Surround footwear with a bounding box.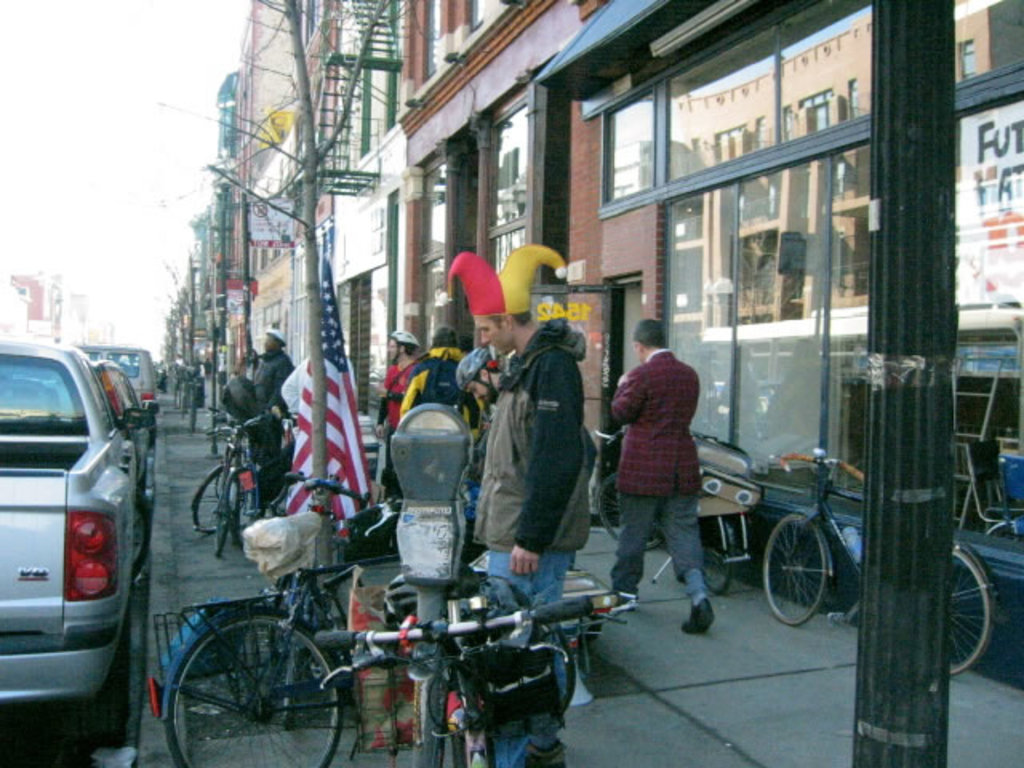
x1=680, y1=594, x2=715, y2=638.
